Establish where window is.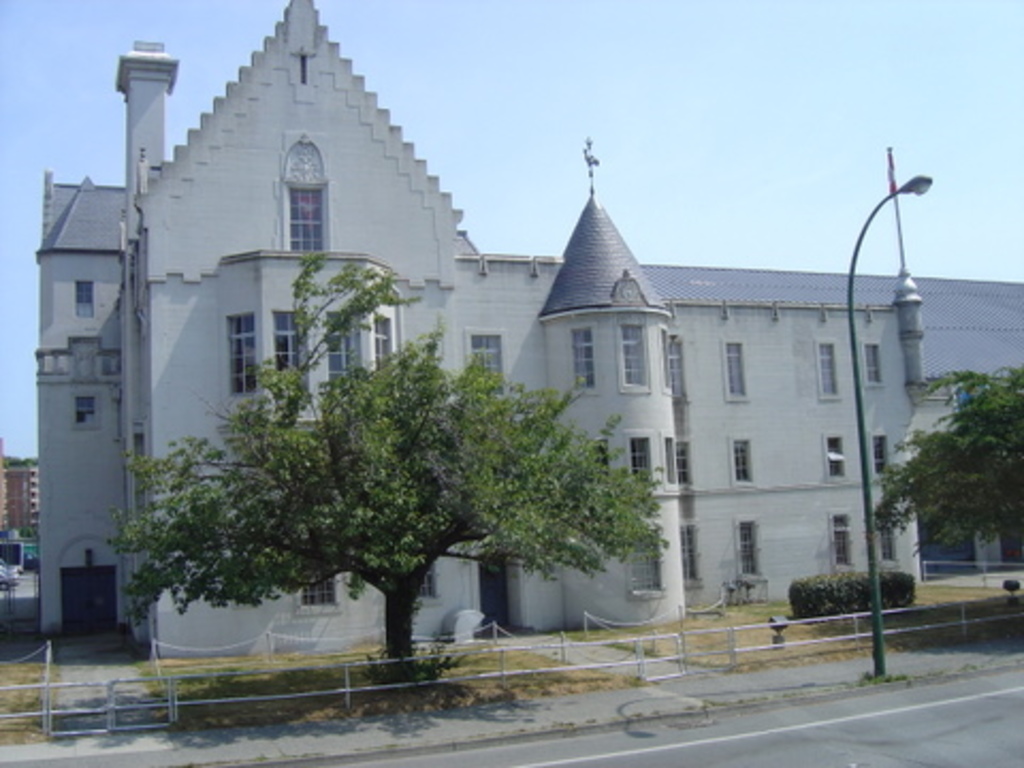
Established at x1=736, y1=516, x2=757, y2=578.
